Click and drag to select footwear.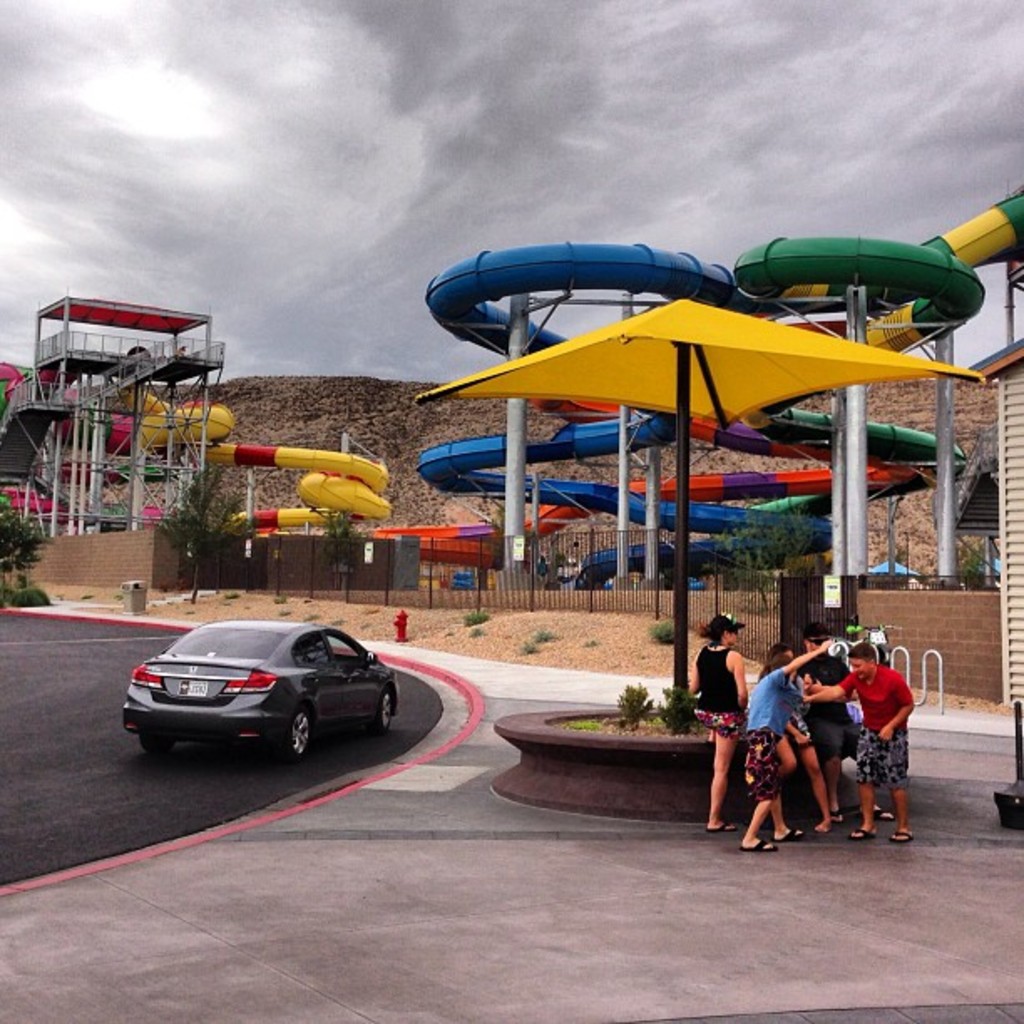
Selection: x1=867 y1=803 x2=897 y2=823.
